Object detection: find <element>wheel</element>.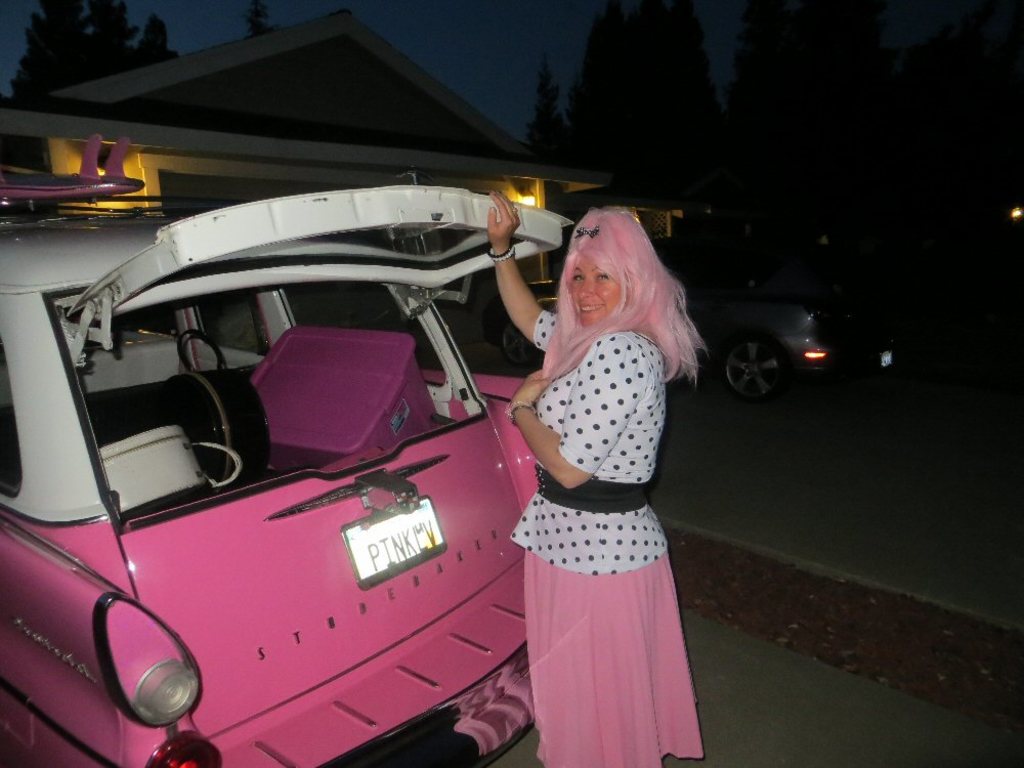
721, 333, 796, 407.
